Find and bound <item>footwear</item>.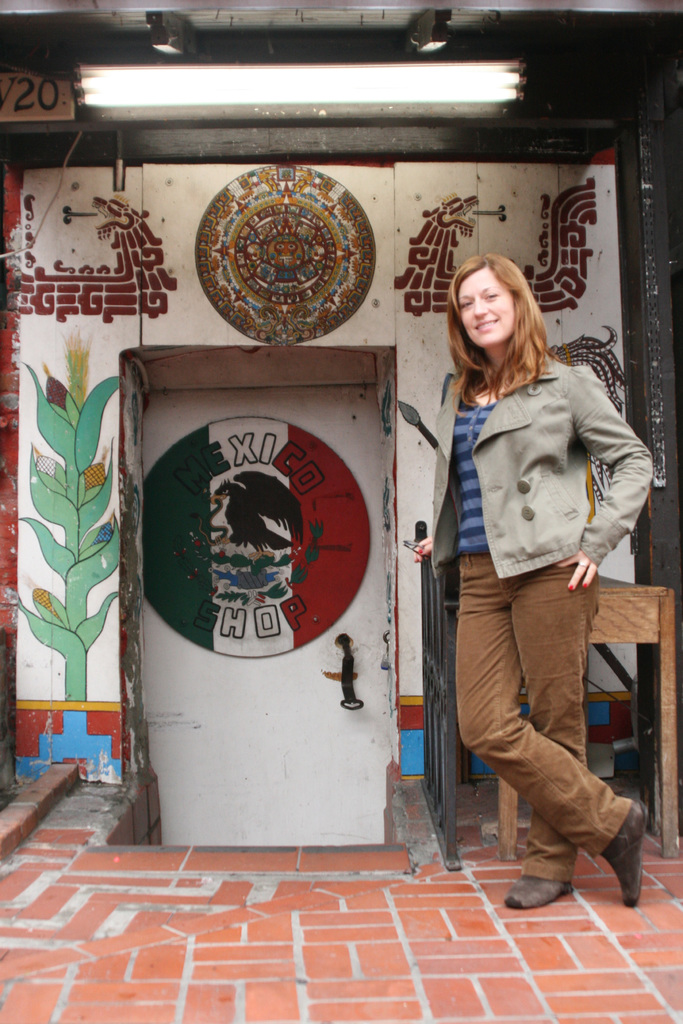
Bound: region(504, 867, 575, 909).
